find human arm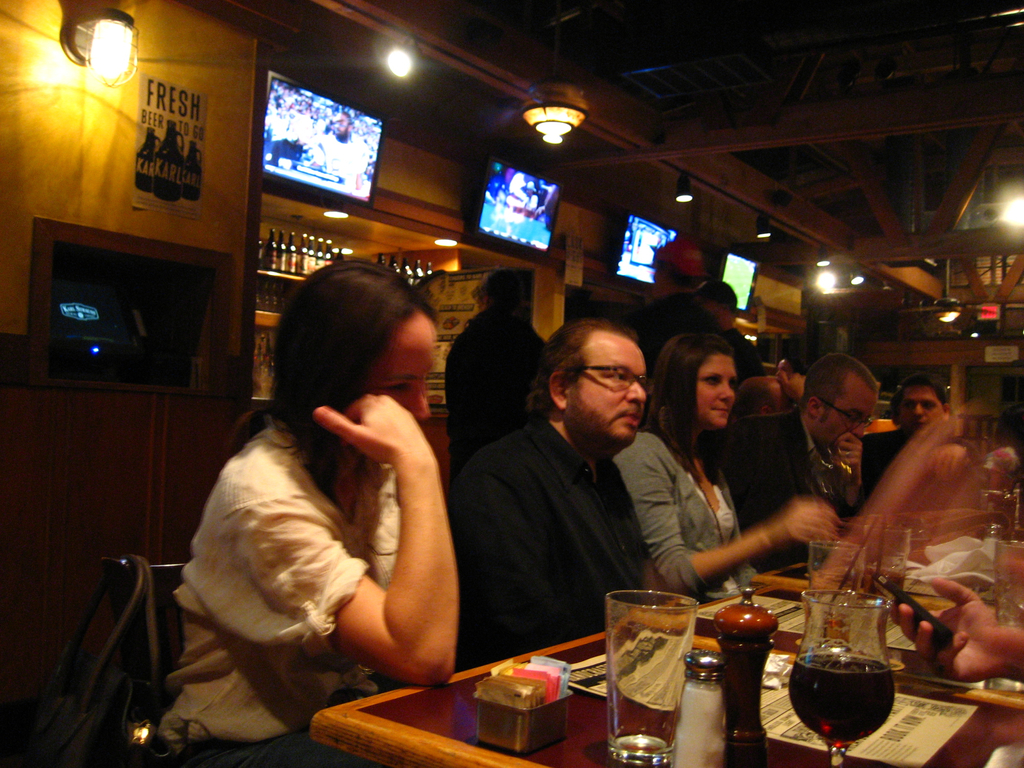
select_region(459, 445, 620, 657)
